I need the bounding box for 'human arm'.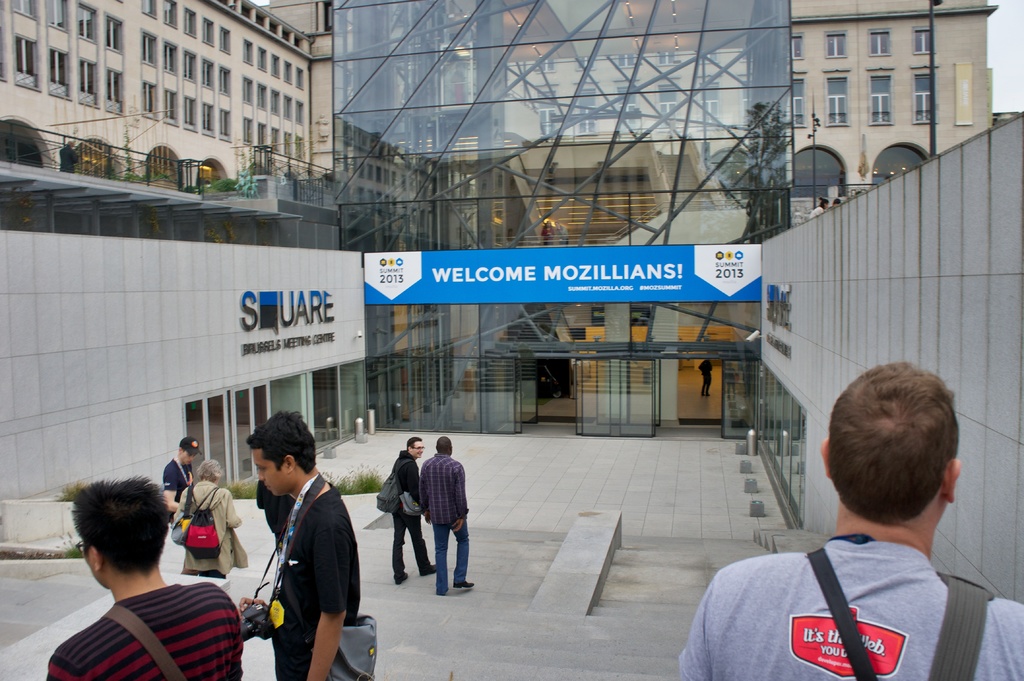
Here it is: crop(403, 461, 419, 501).
